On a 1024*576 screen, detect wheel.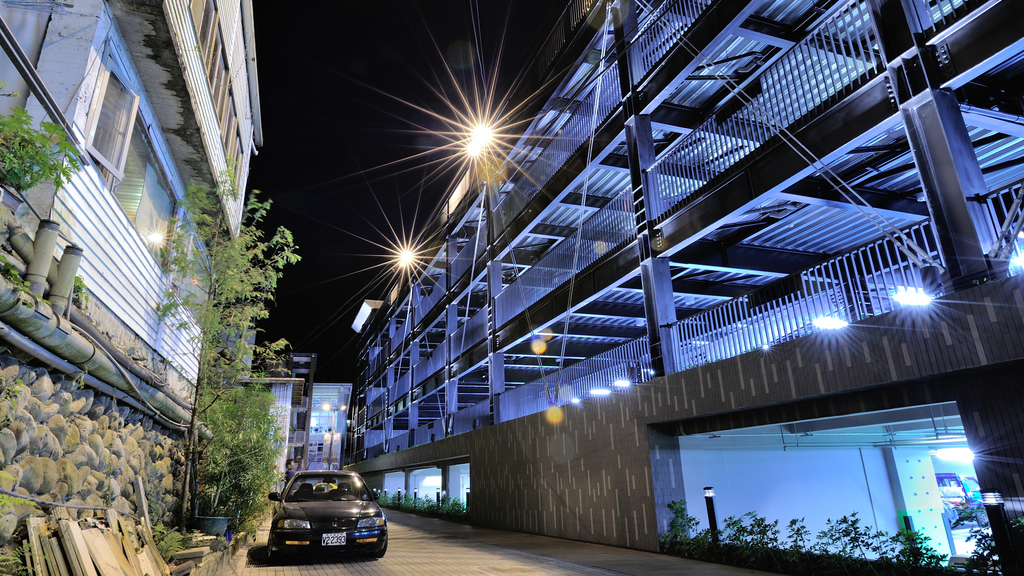
left=268, top=541, right=284, bottom=564.
